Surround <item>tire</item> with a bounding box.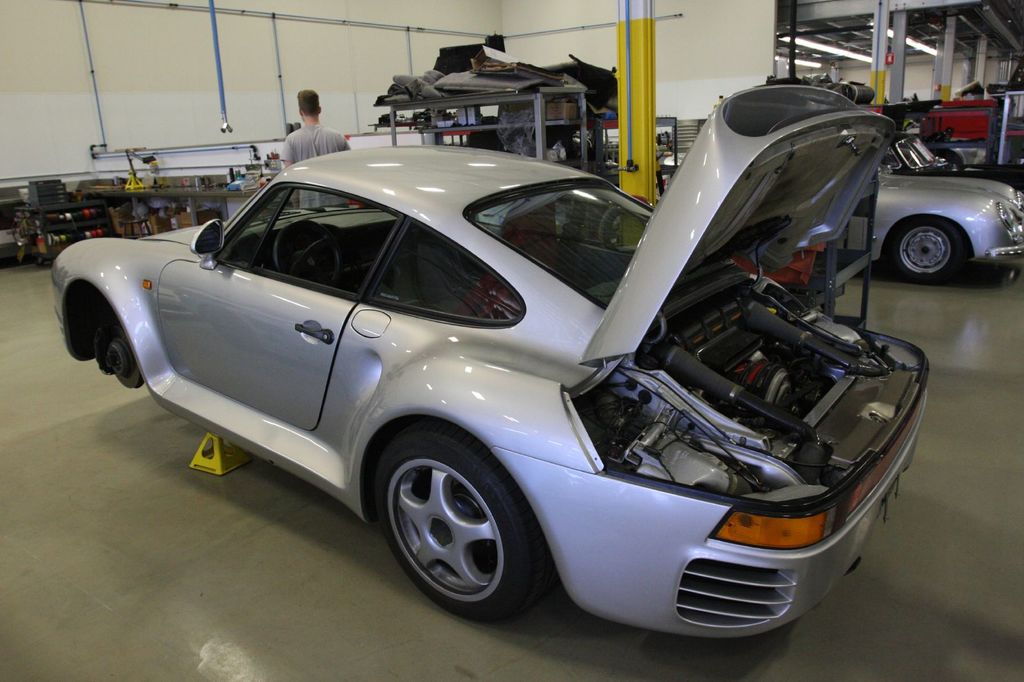
[x1=364, y1=431, x2=536, y2=630].
